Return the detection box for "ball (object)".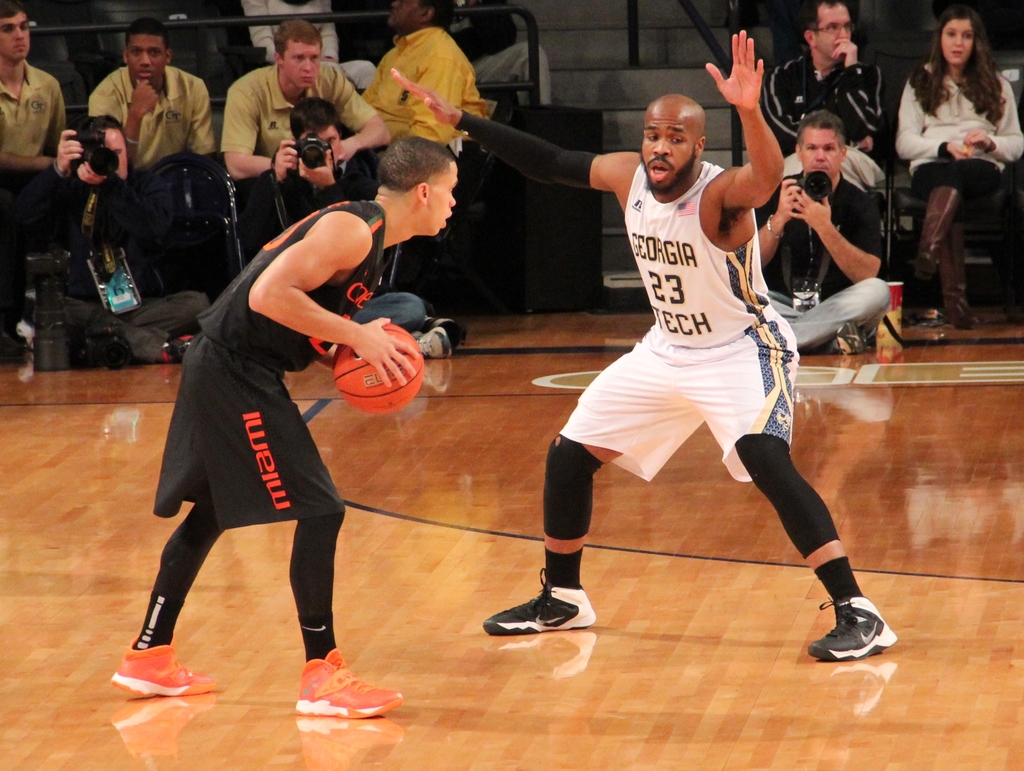
l=329, t=320, r=427, b=414.
